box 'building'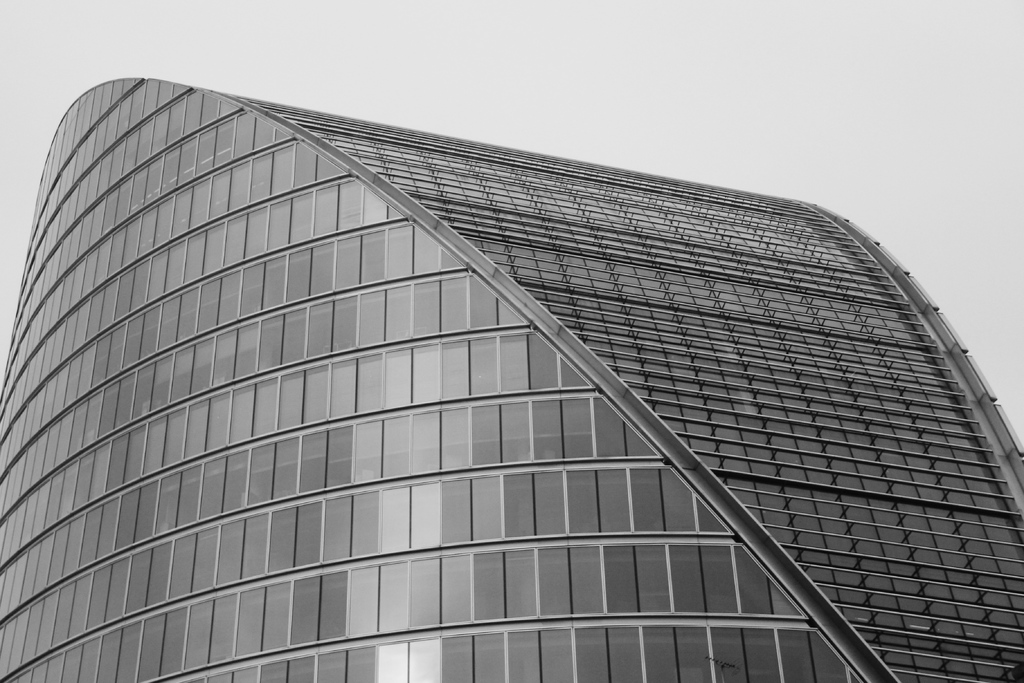
[left=0, top=72, right=1023, bottom=682]
